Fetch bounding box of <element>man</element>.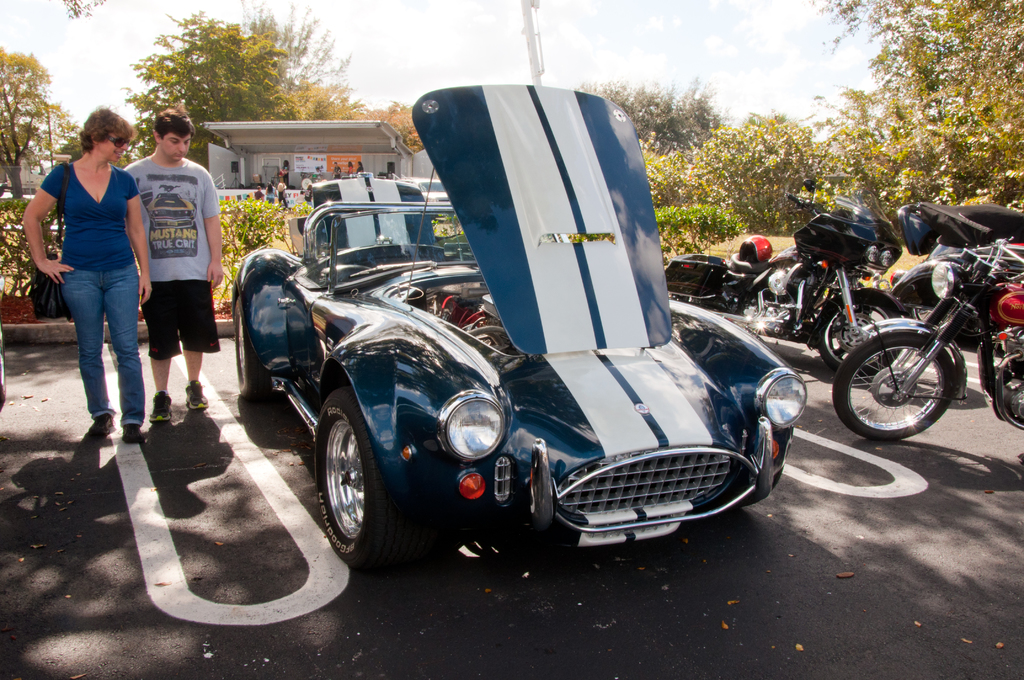
Bbox: Rect(278, 178, 288, 207).
